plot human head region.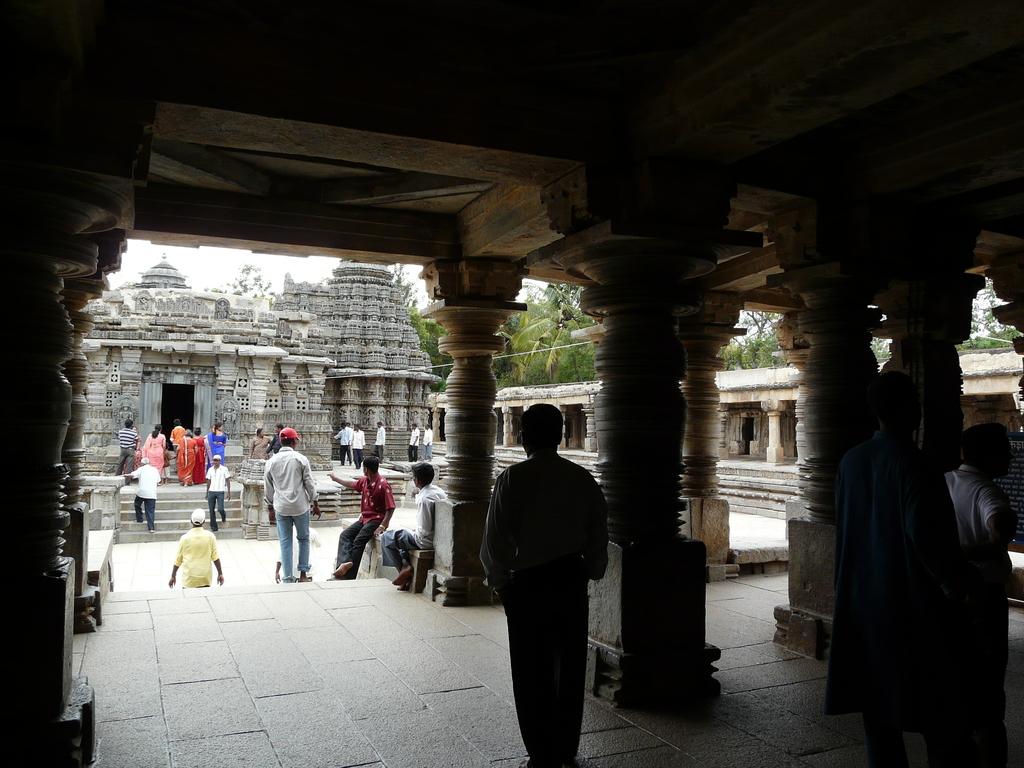
Plotted at (212, 453, 221, 465).
